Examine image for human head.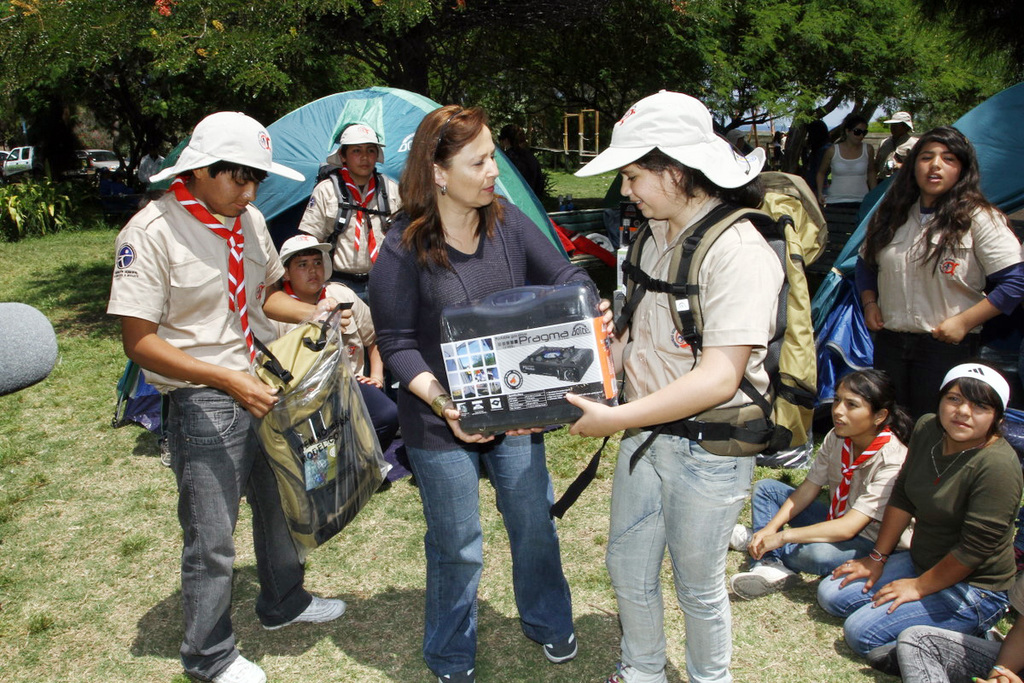
Examination result: box=[189, 111, 271, 218].
